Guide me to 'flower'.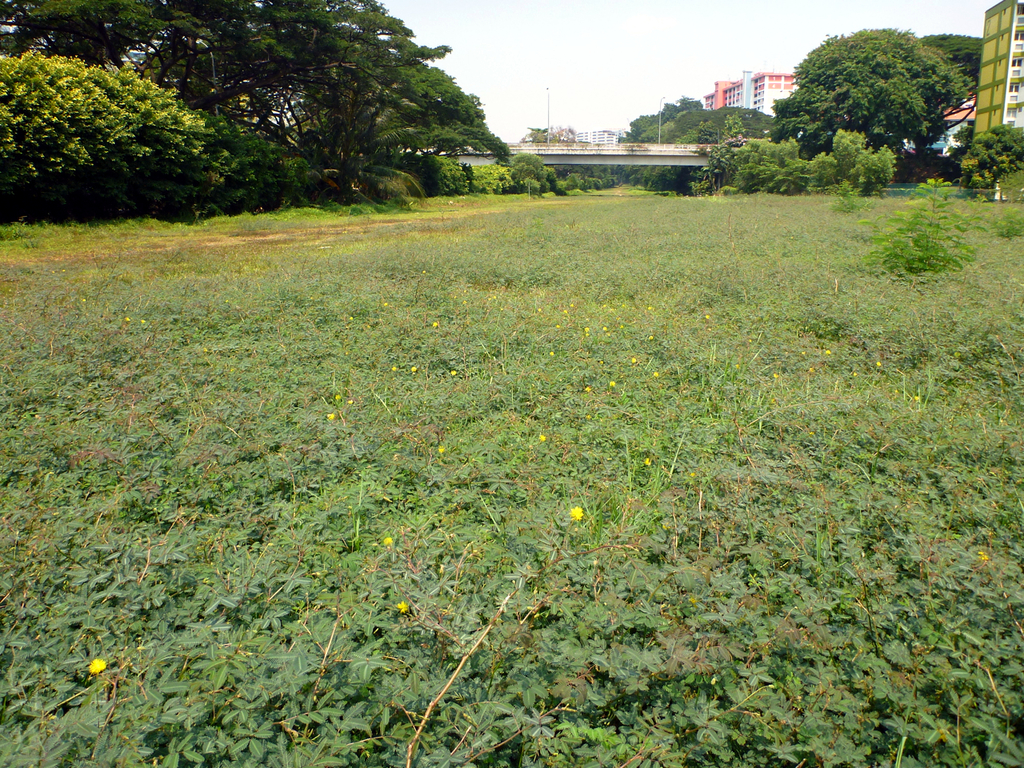
Guidance: locate(581, 325, 590, 333).
